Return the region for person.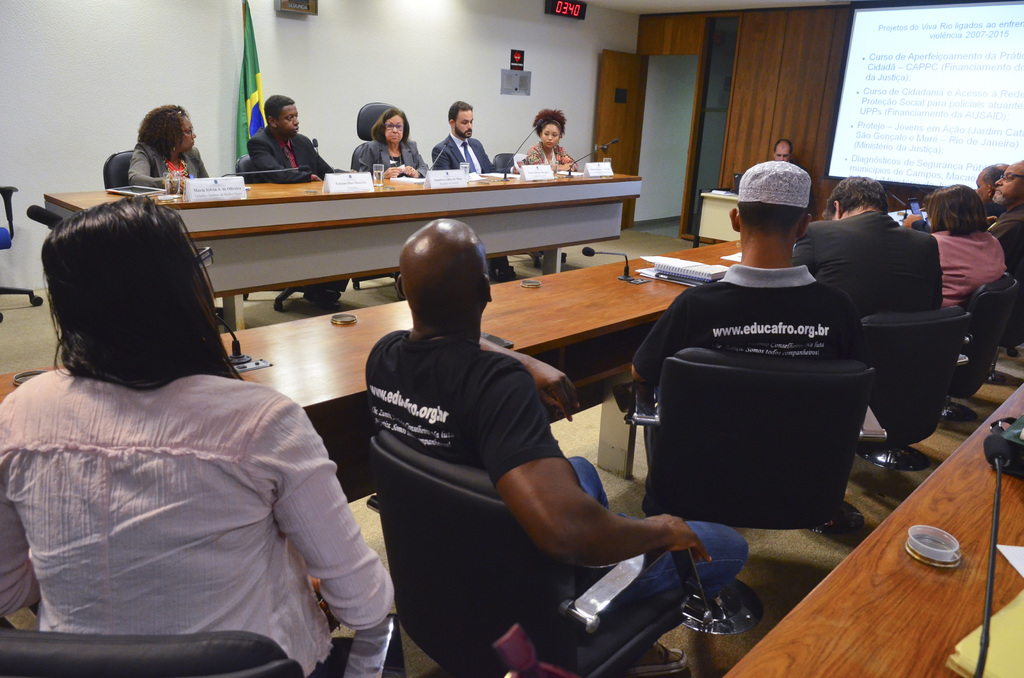
Rect(771, 141, 801, 162).
